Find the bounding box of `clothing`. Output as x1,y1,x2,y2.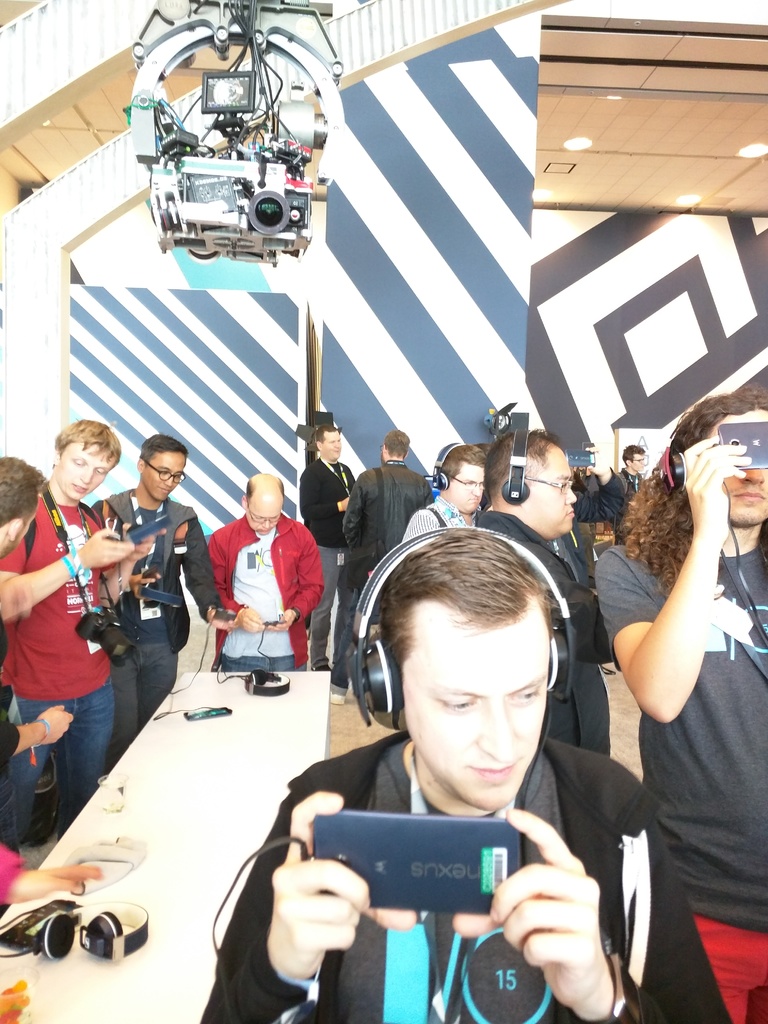
0,483,113,835.
